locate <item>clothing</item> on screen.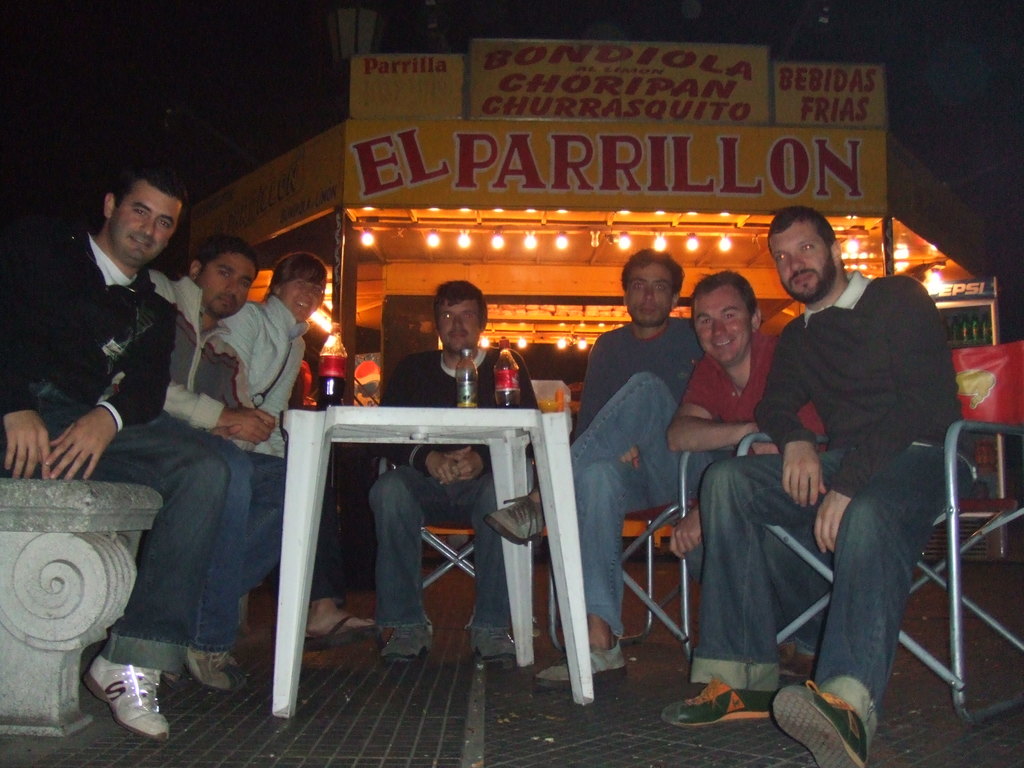
On screen at x1=701 y1=269 x2=980 y2=720.
